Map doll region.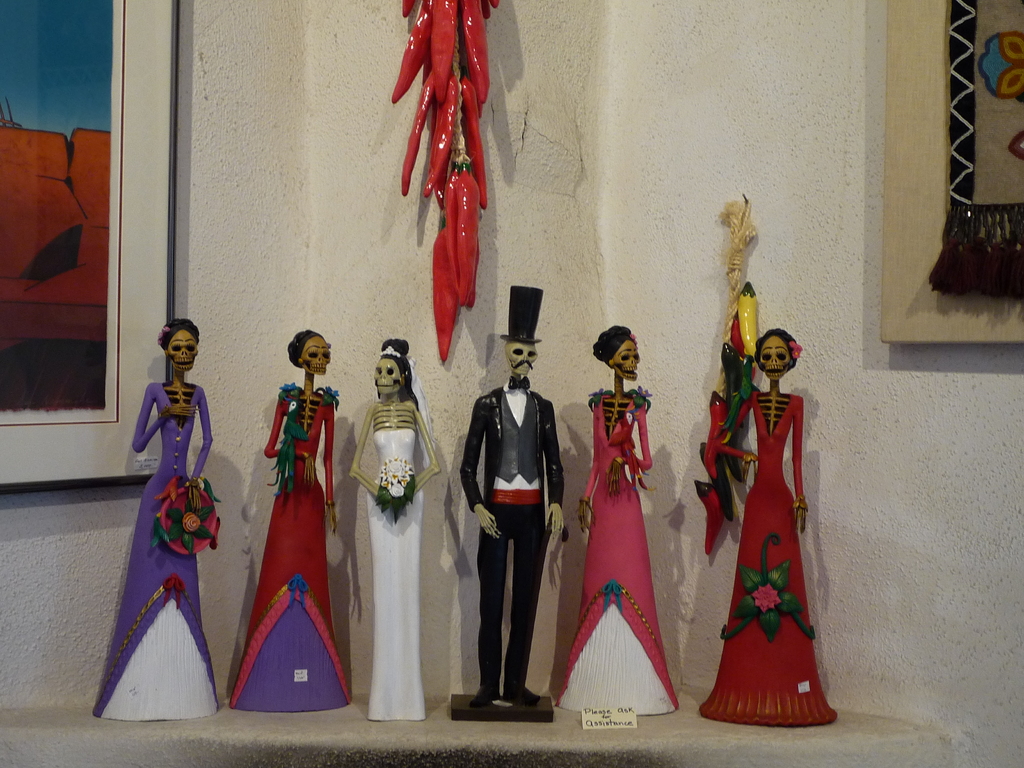
Mapped to region(698, 282, 840, 726).
